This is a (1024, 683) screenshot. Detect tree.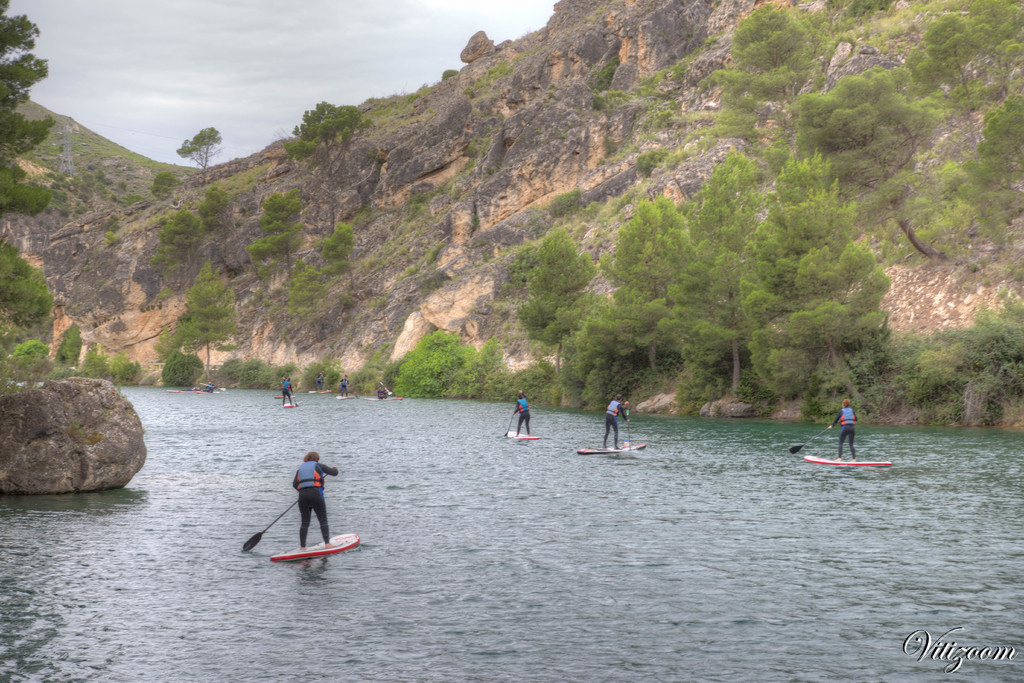
(147,172,186,202).
